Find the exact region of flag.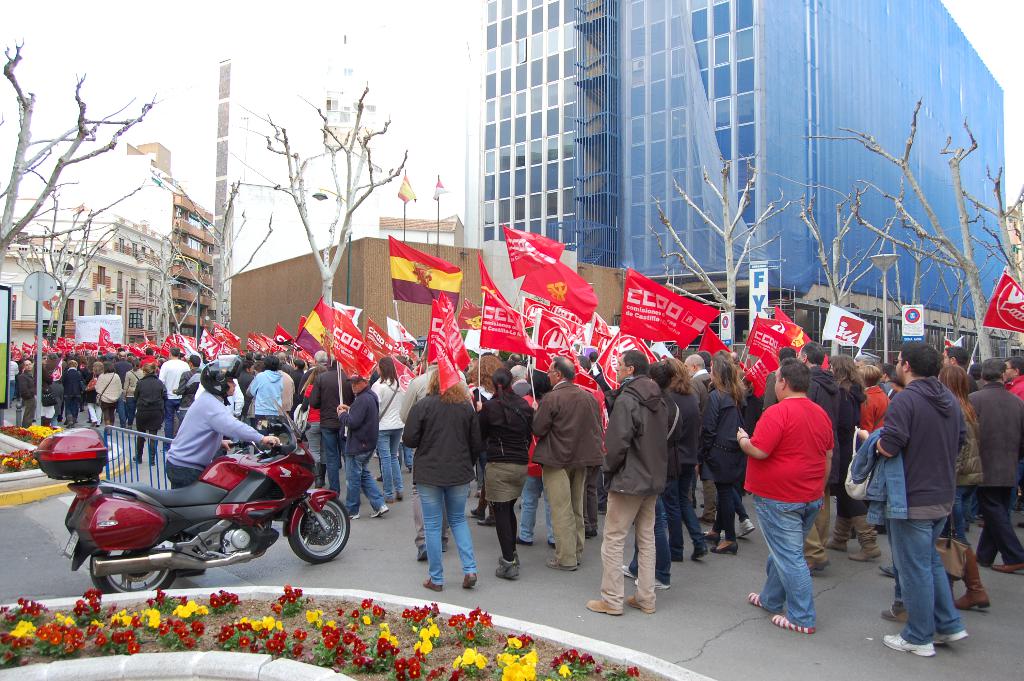
Exact region: <region>540, 315, 605, 390</region>.
